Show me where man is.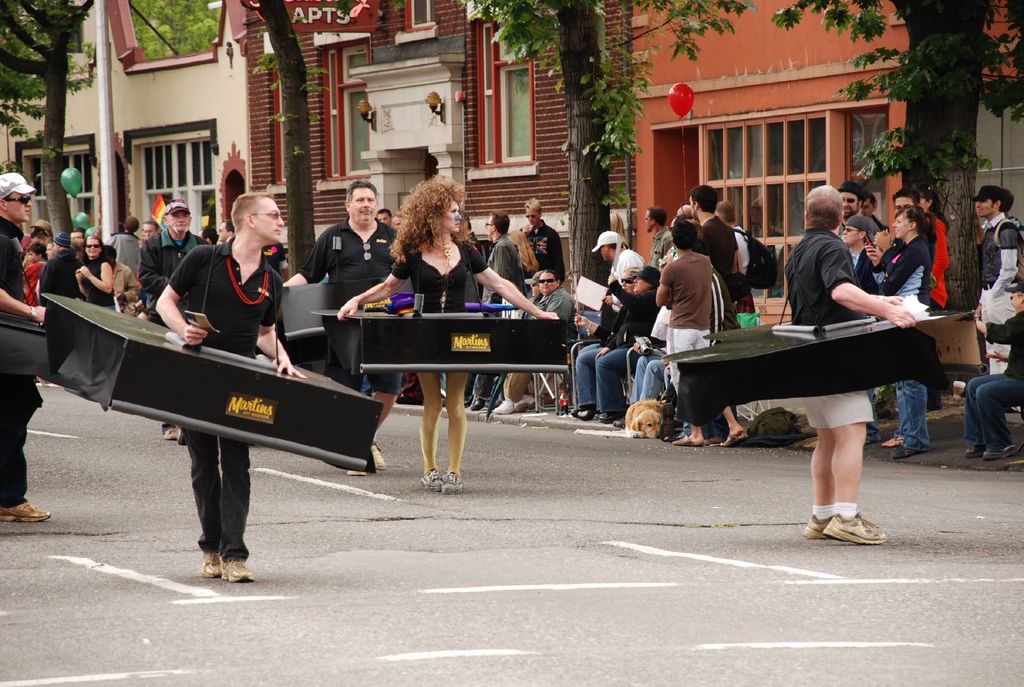
man is at l=645, t=198, r=675, b=281.
